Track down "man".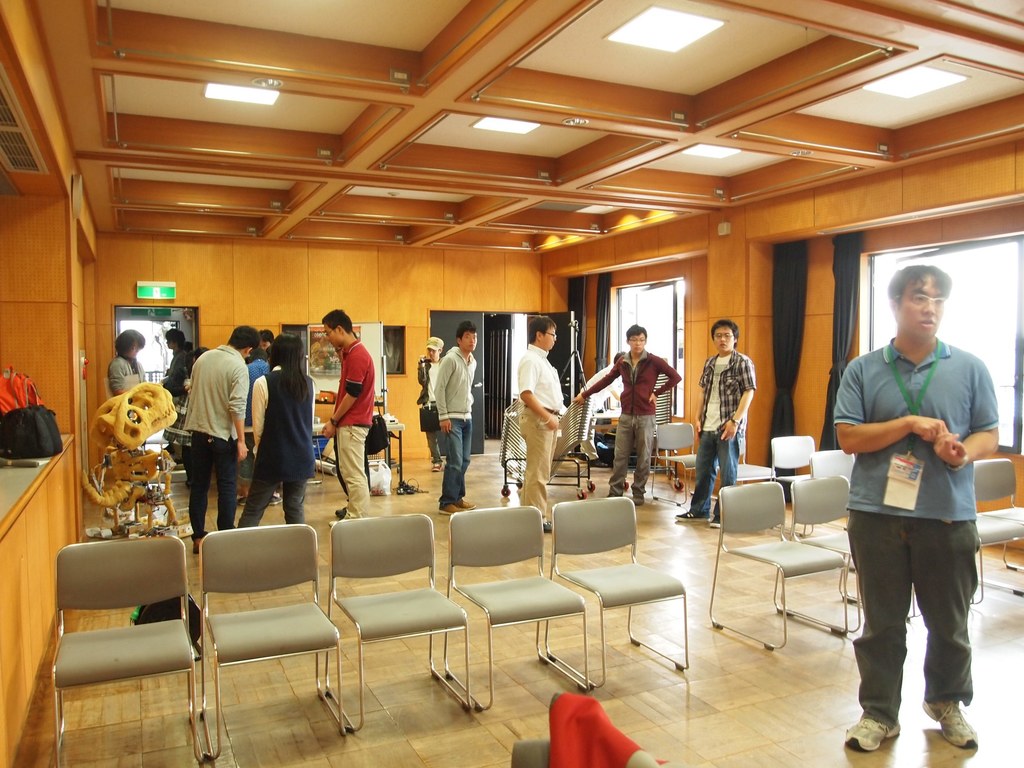
Tracked to box=[320, 305, 374, 520].
